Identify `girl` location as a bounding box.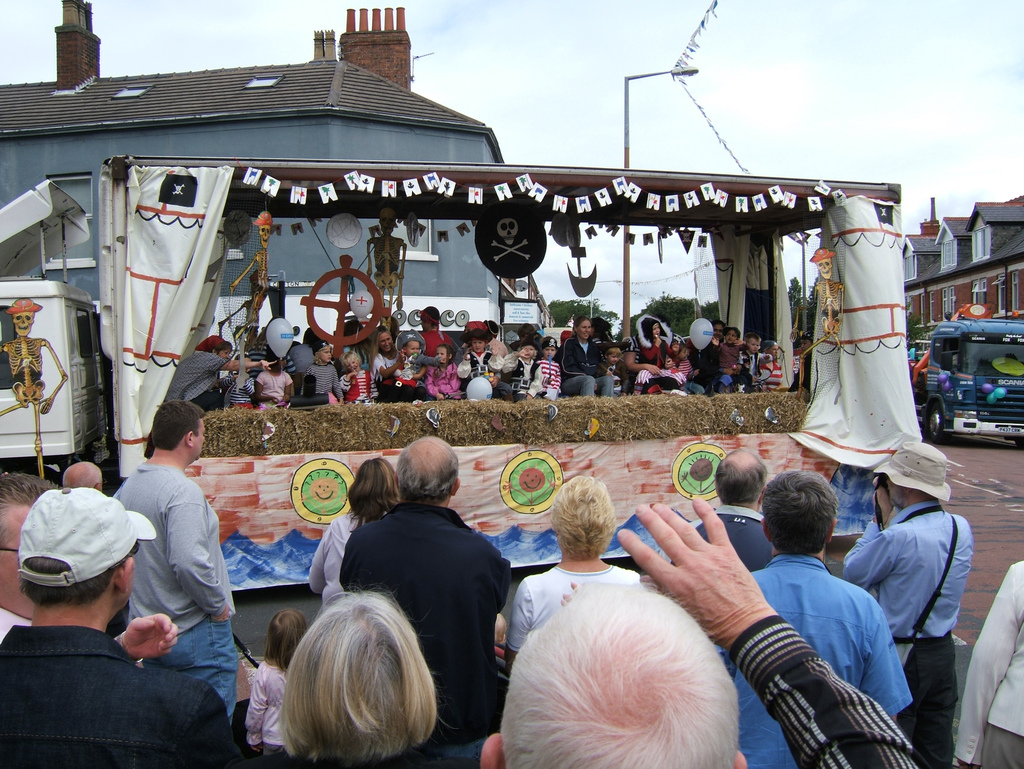
box=[424, 343, 463, 397].
